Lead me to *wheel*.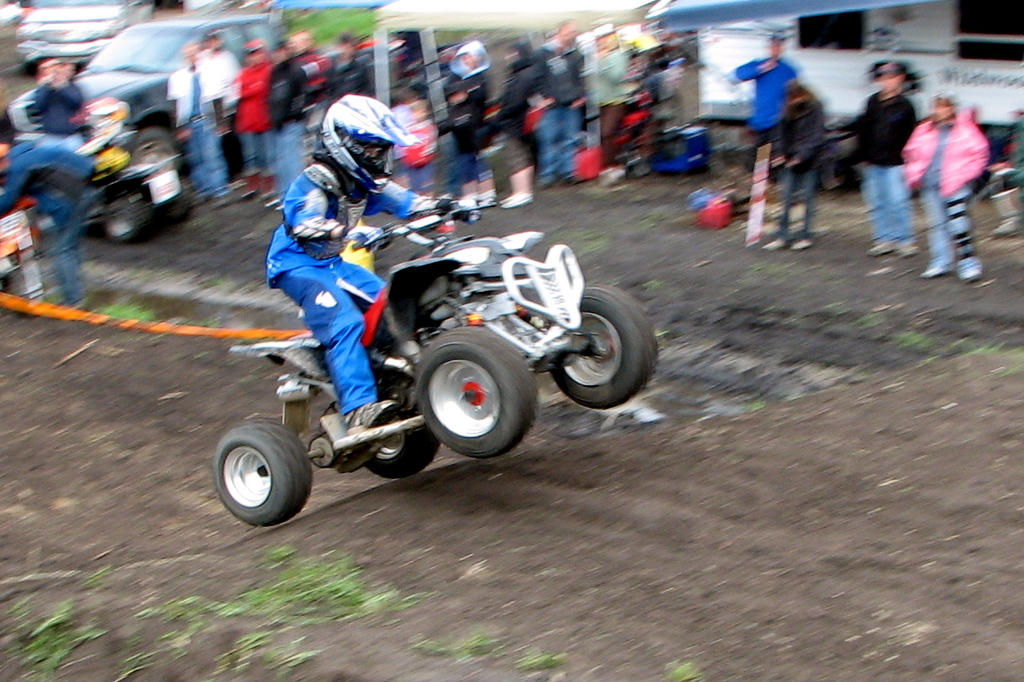
Lead to Rect(157, 175, 204, 227).
